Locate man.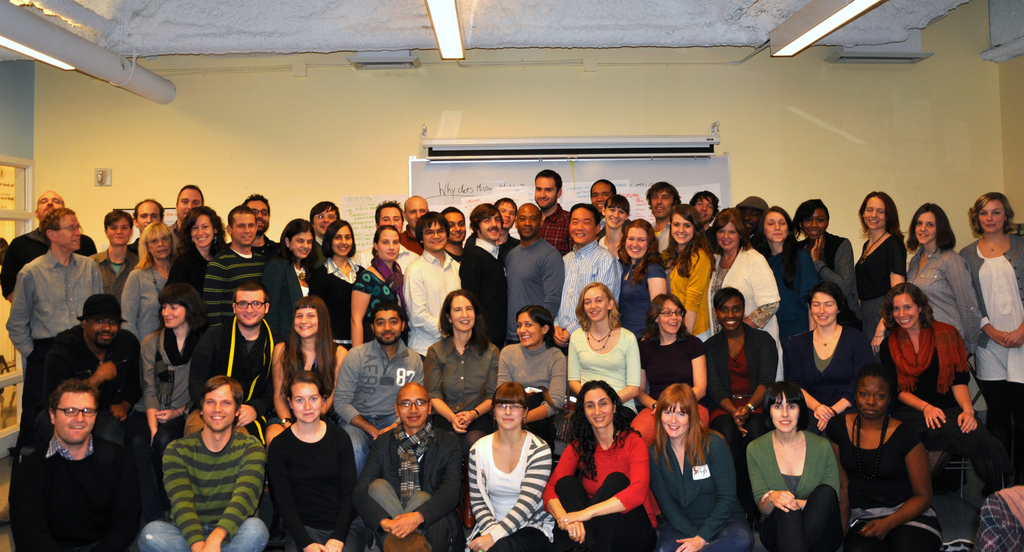
Bounding box: pyautogui.locateOnScreen(590, 180, 616, 227).
